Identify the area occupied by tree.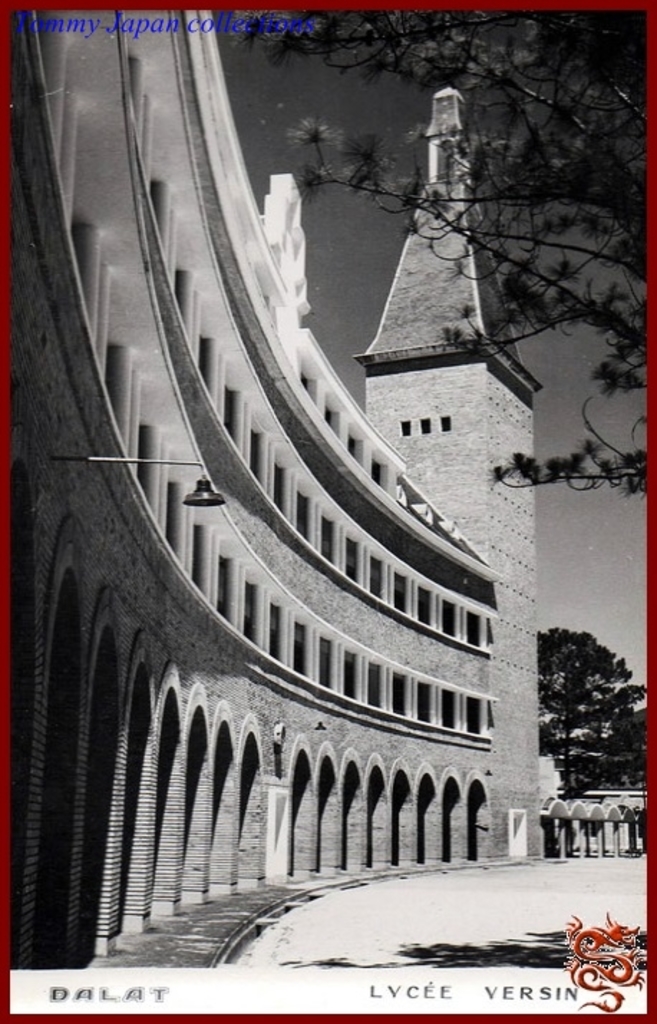
Area: select_region(217, 9, 656, 512).
